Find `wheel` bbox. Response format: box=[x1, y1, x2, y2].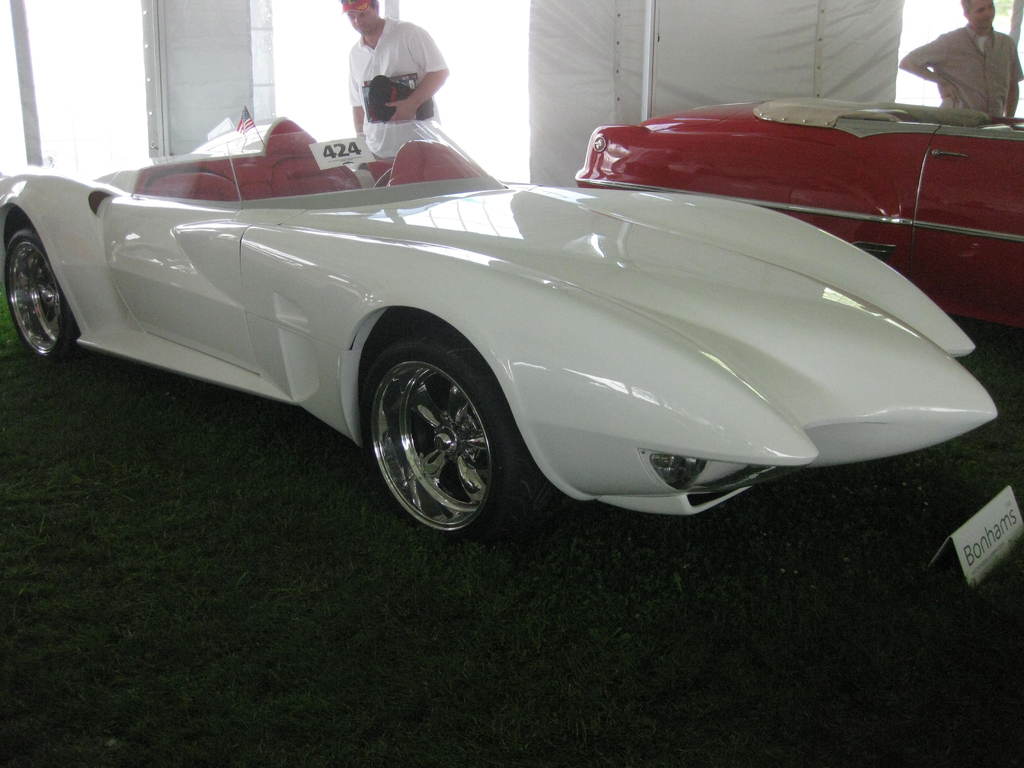
box=[0, 224, 80, 362].
